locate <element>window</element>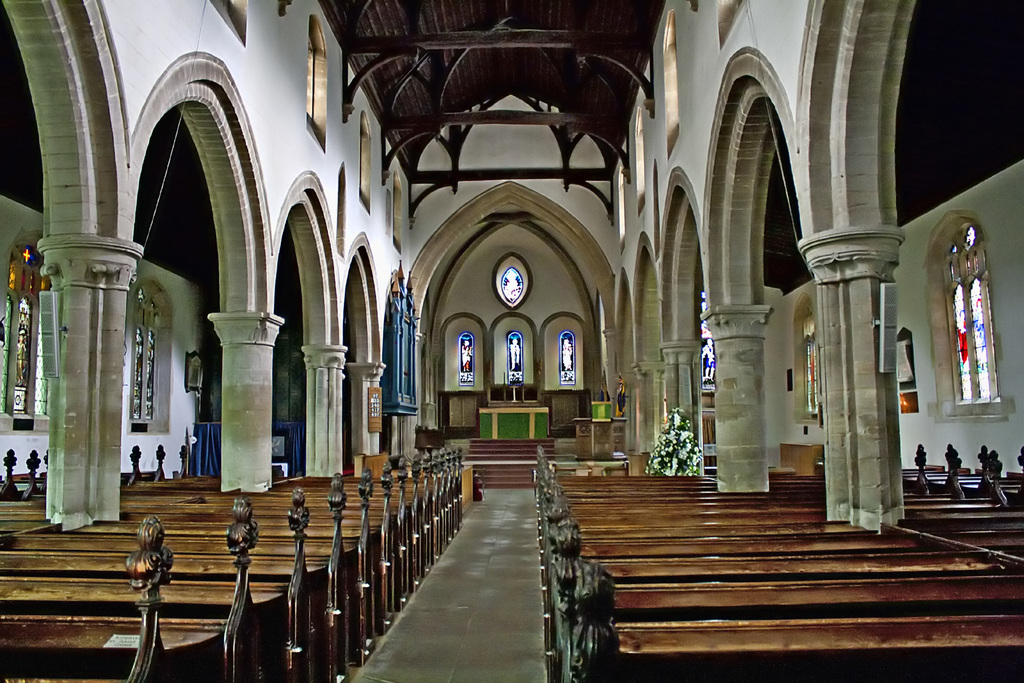
[888, 335, 935, 415]
